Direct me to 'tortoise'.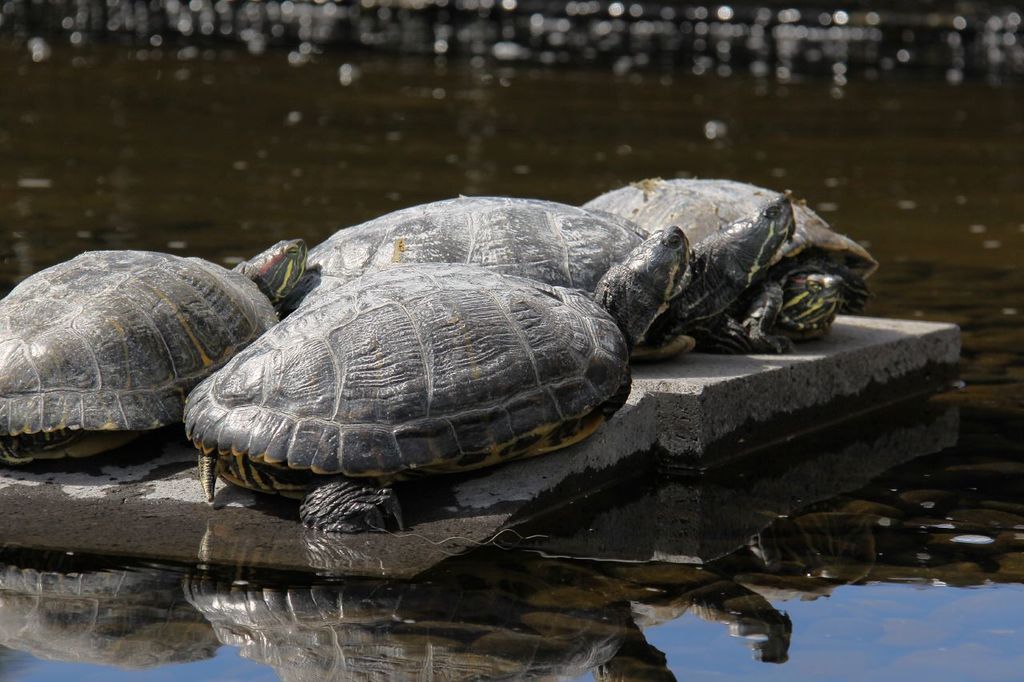
Direction: [x1=177, y1=222, x2=694, y2=533].
